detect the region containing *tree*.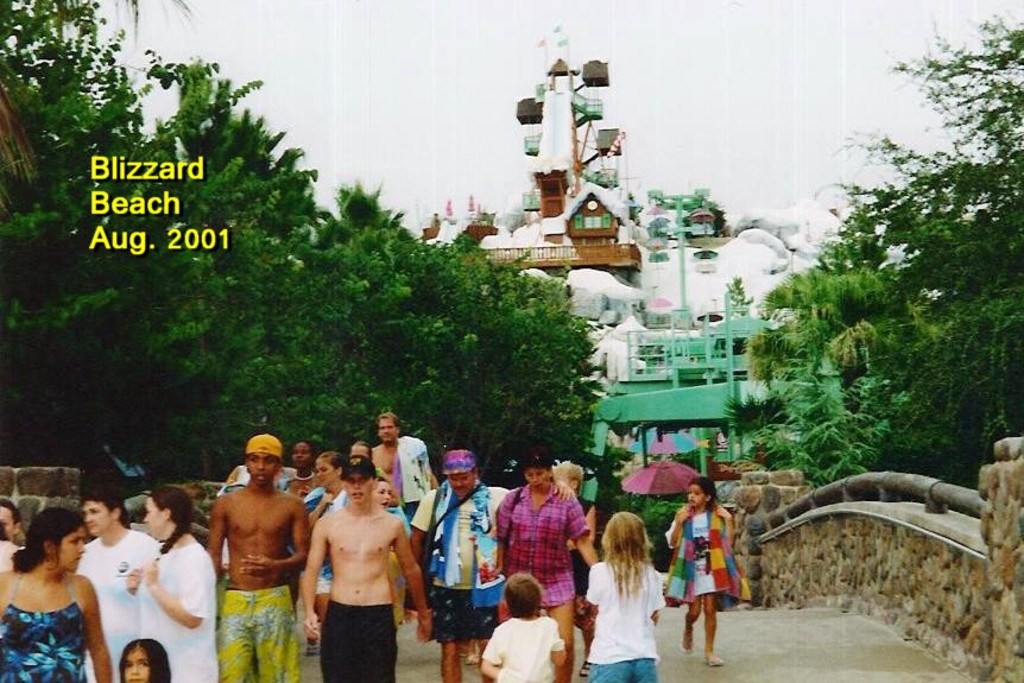
box=[742, 0, 1023, 486].
